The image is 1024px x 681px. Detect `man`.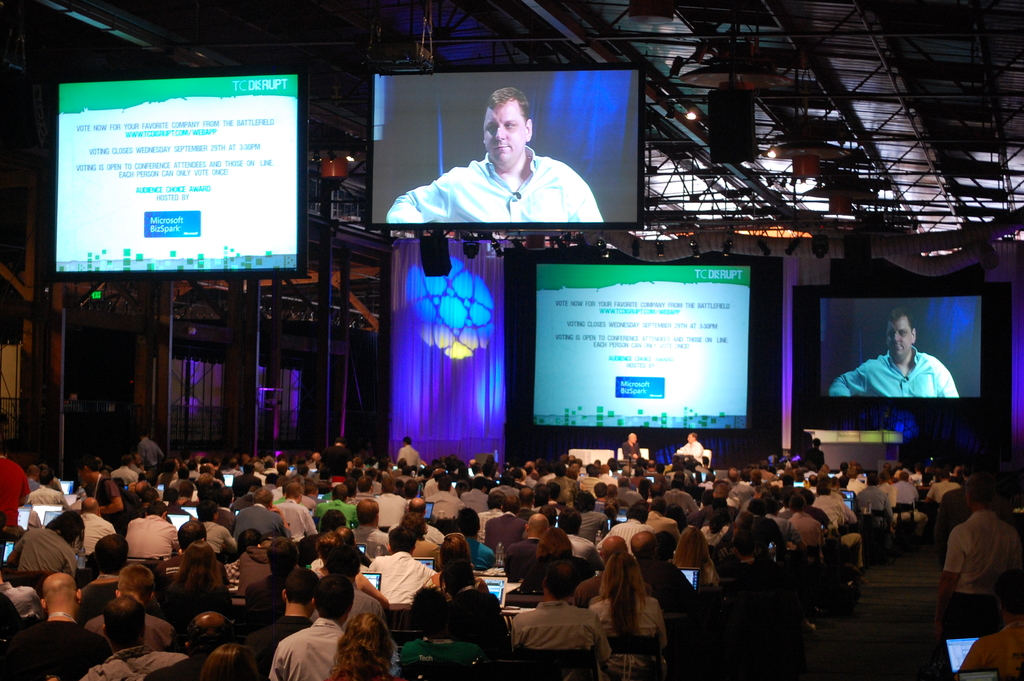
Detection: x1=421, y1=466, x2=463, y2=500.
